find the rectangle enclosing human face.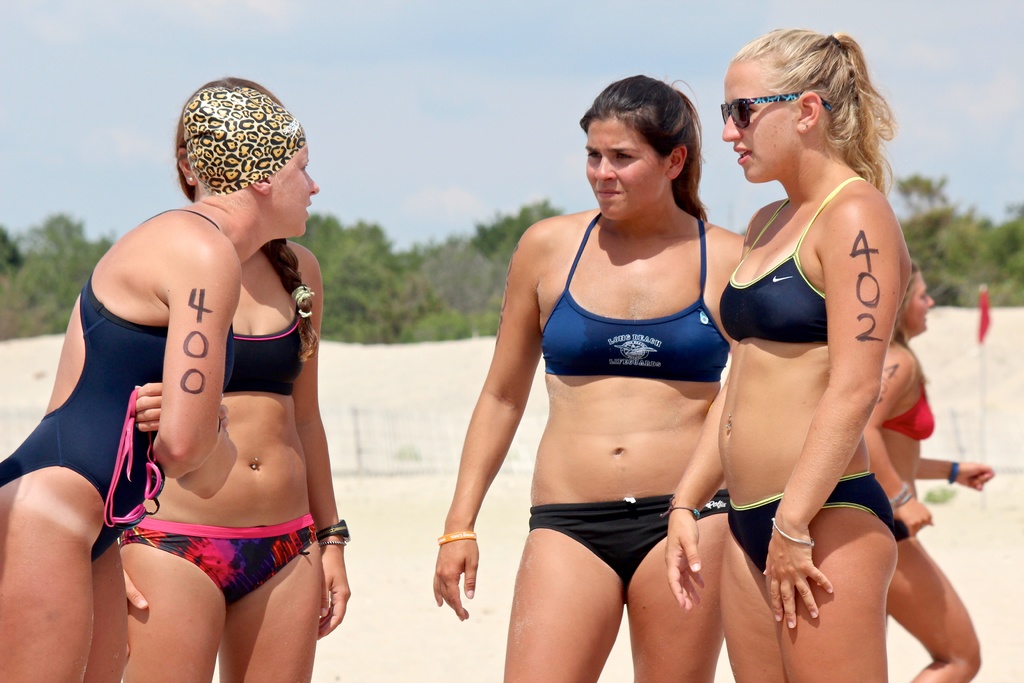
[719,63,792,184].
